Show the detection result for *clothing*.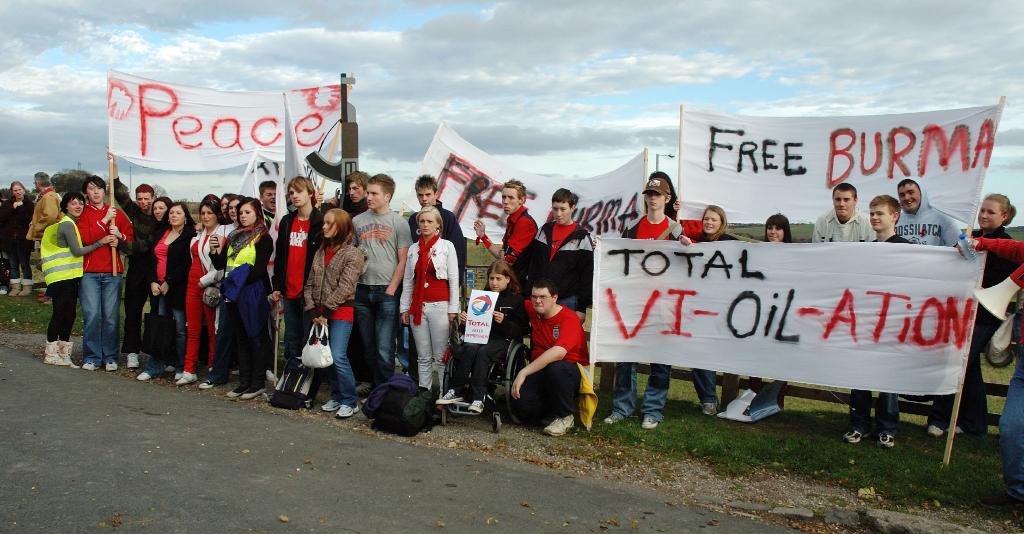
(x1=847, y1=388, x2=901, y2=438).
